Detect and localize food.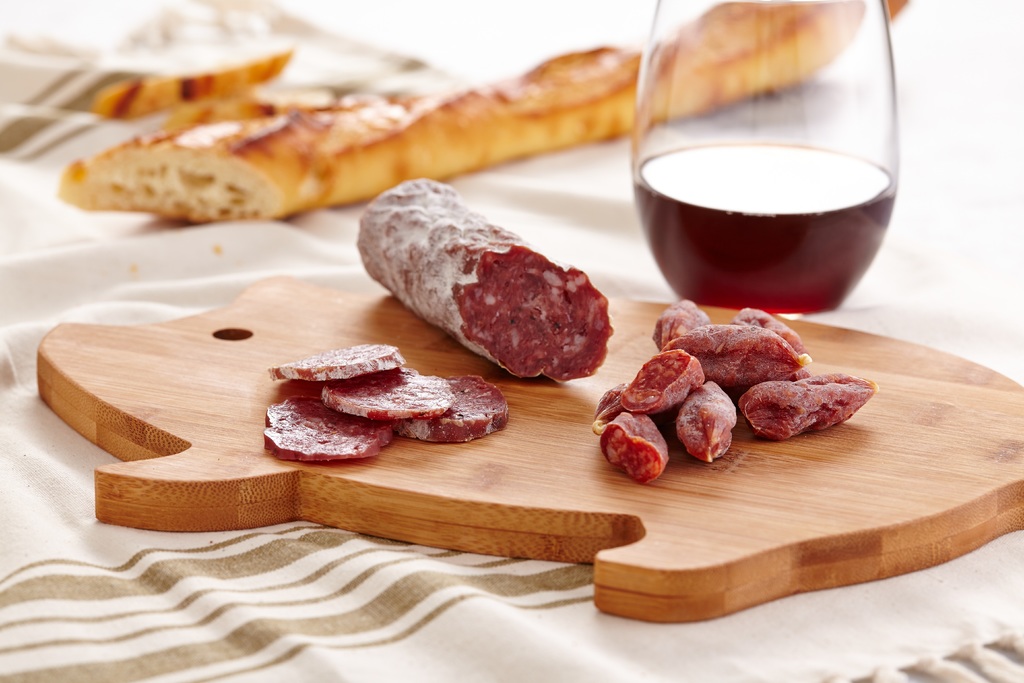
Localized at BBox(321, 364, 455, 423).
